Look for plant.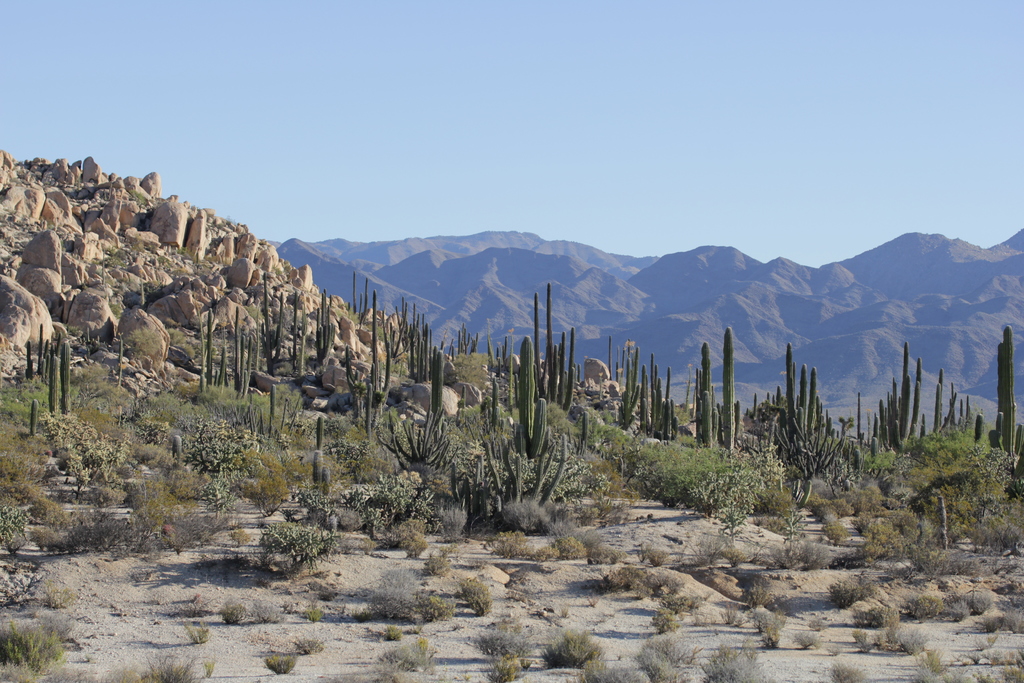
Found: [x1=716, y1=599, x2=749, y2=629].
